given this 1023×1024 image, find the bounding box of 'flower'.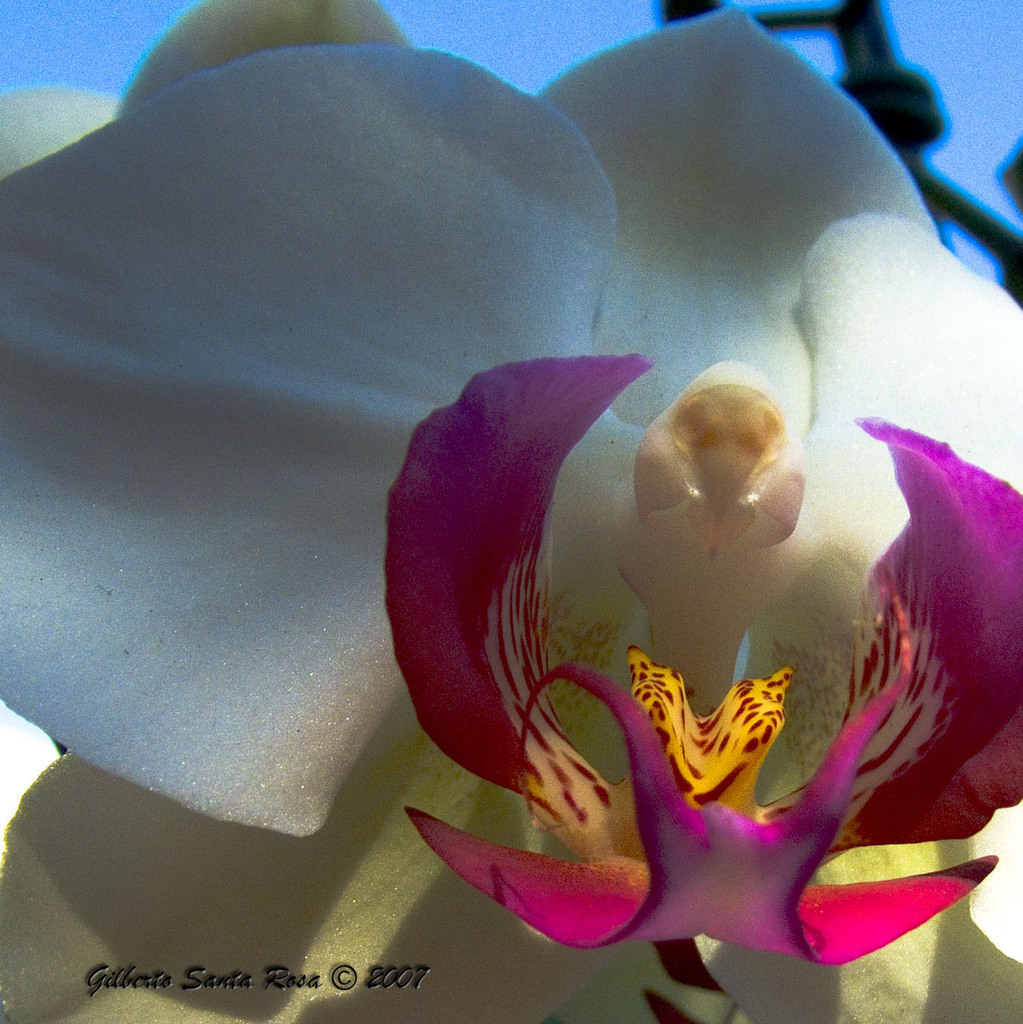
locate(0, 0, 1022, 1023).
